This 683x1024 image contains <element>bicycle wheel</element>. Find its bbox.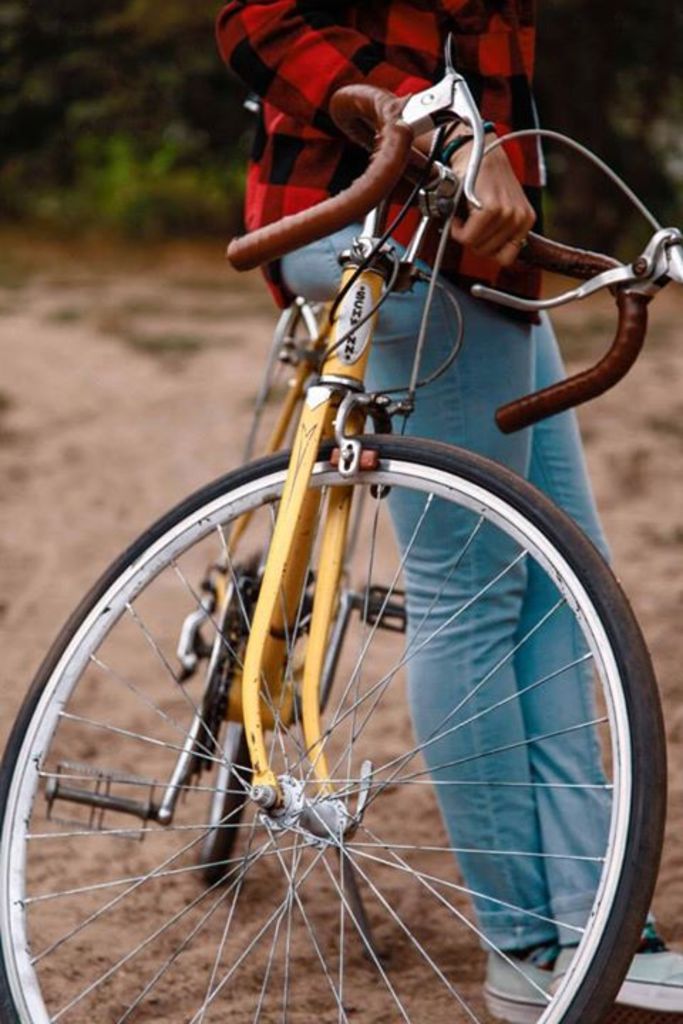
bbox(194, 515, 302, 880).
